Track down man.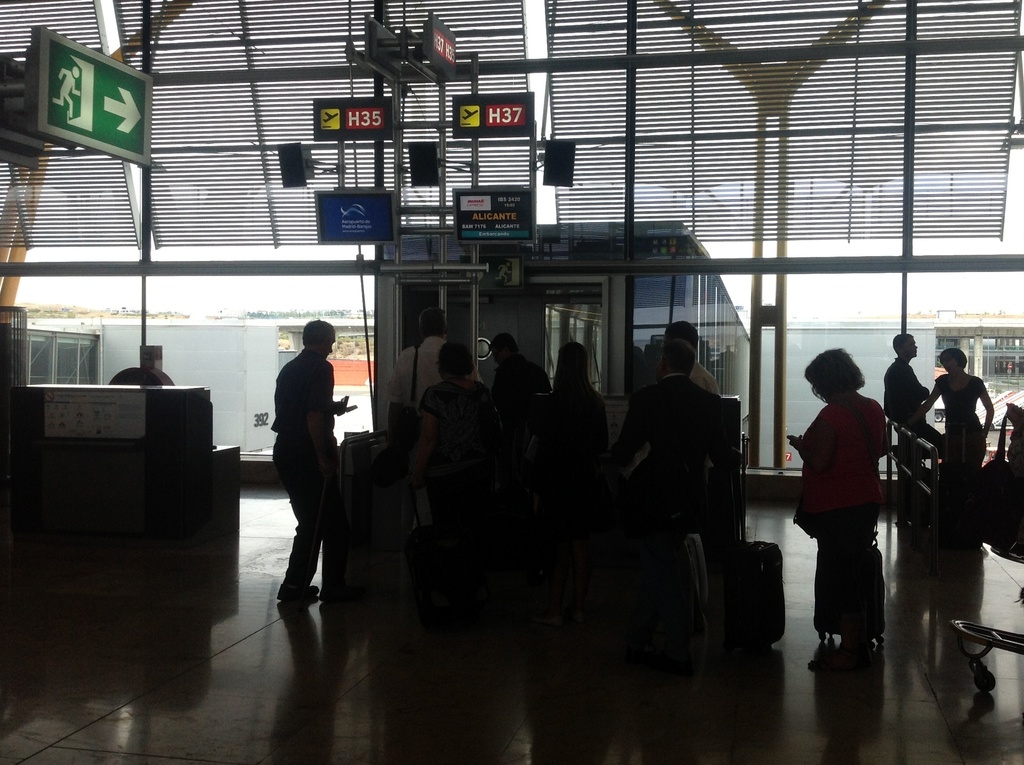
Tracked to 607:337:743:504.
